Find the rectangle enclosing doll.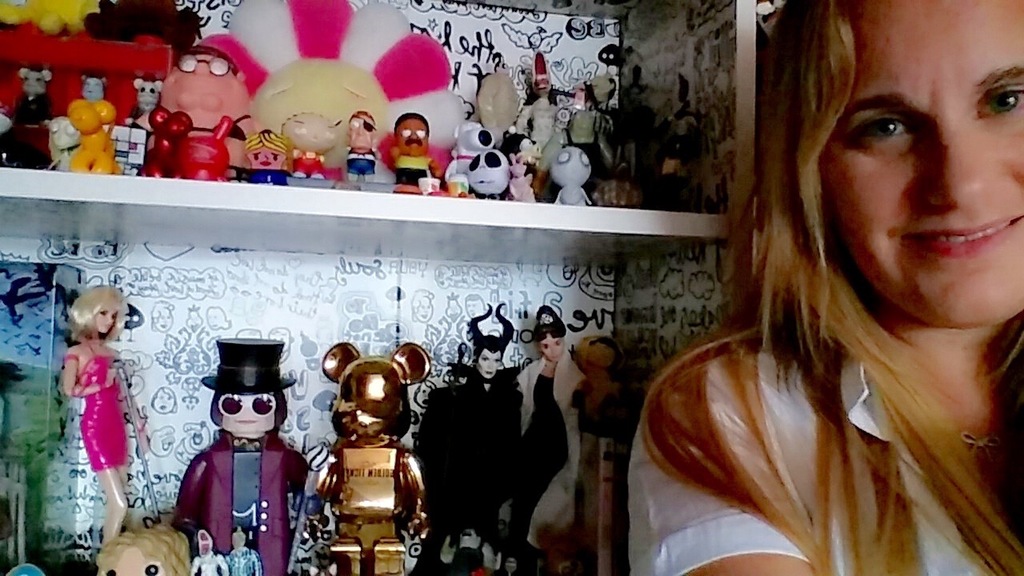
region(180, 526, 230, 575).
